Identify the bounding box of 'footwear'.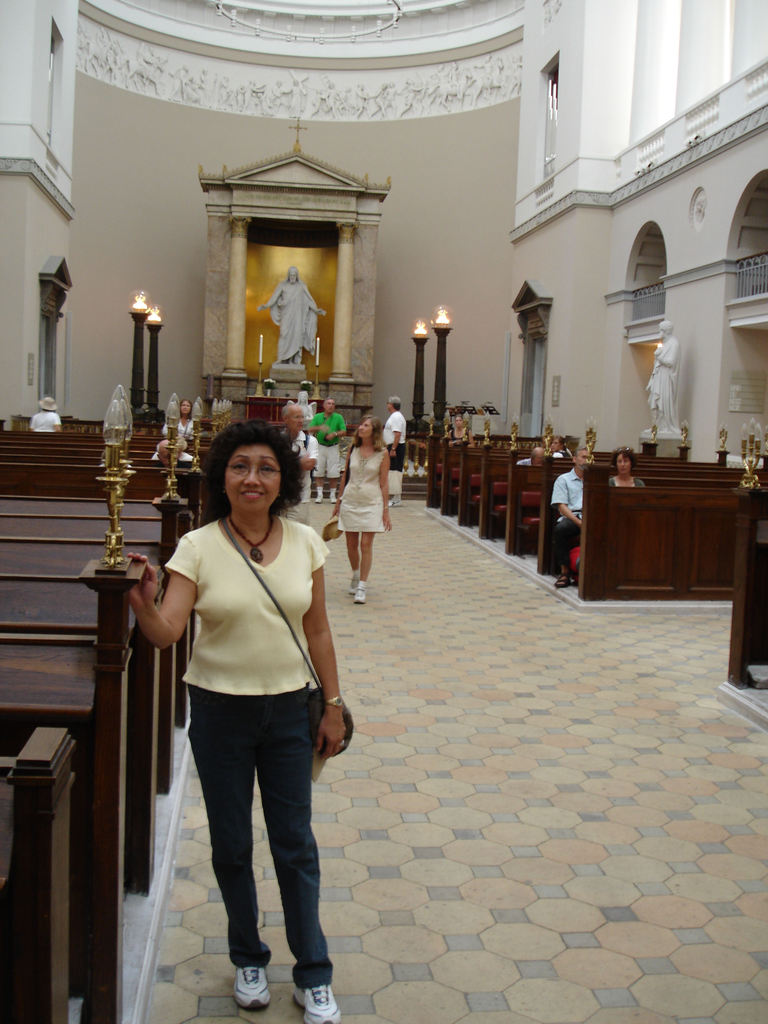
<region>352, 590, 364, 607</region>.
